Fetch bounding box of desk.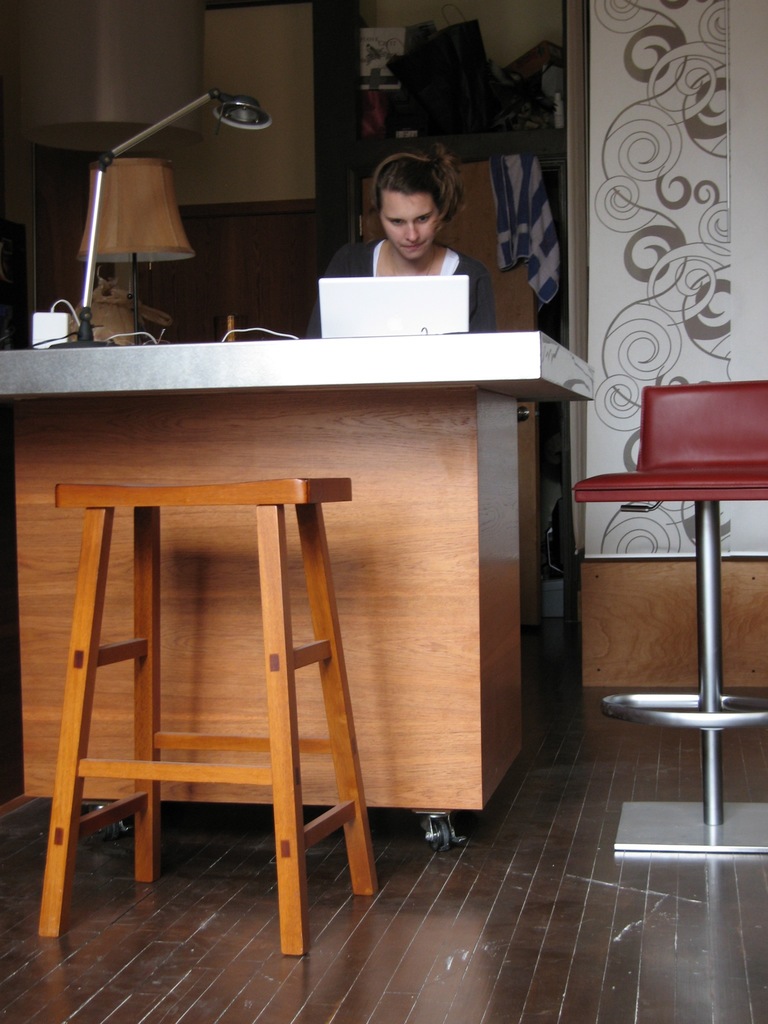
Bbox: BBox(13, 300, 562, 957).
